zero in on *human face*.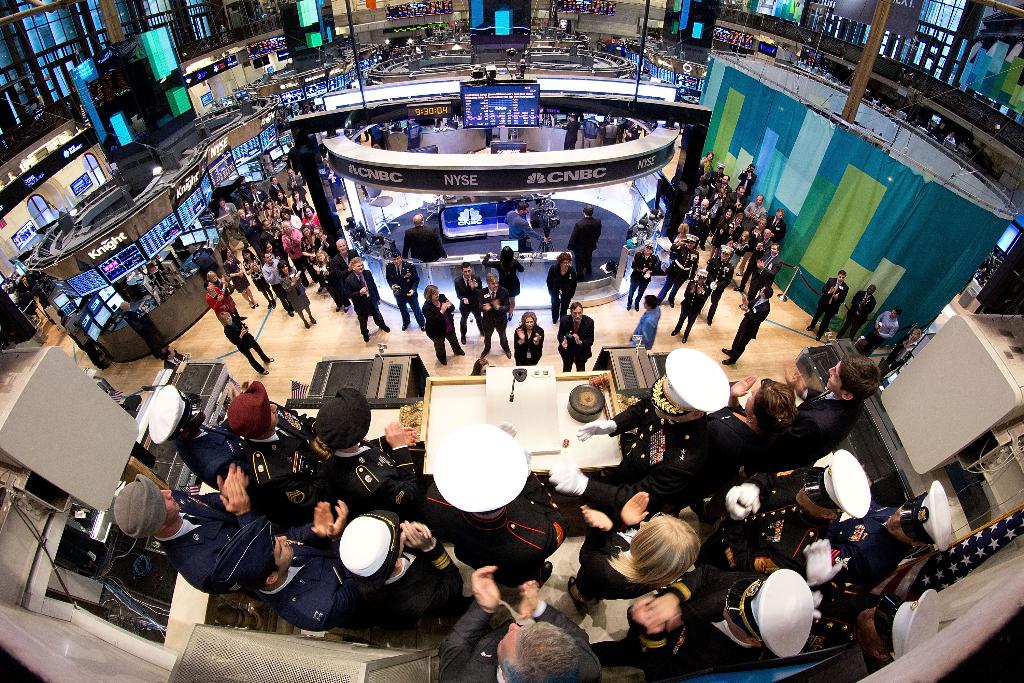
Zeroed in: pyautogui.locateOnScreen(722, 610, 743, 643).
